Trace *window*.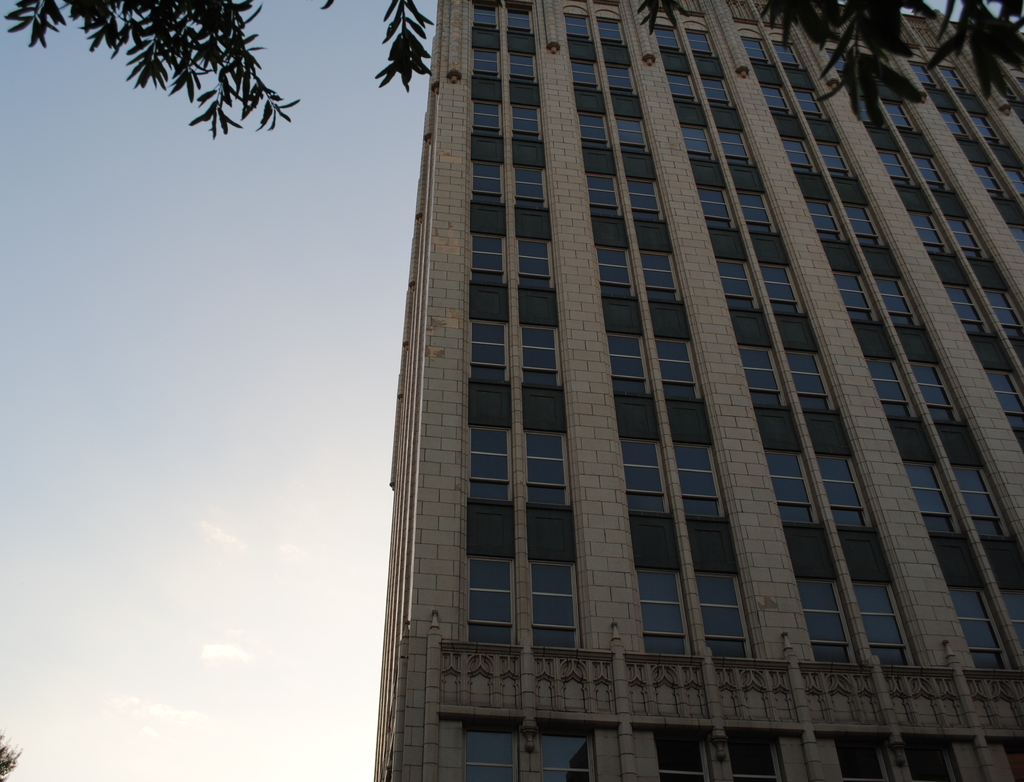
Traced to bbox(854, 97, 874, 122).
